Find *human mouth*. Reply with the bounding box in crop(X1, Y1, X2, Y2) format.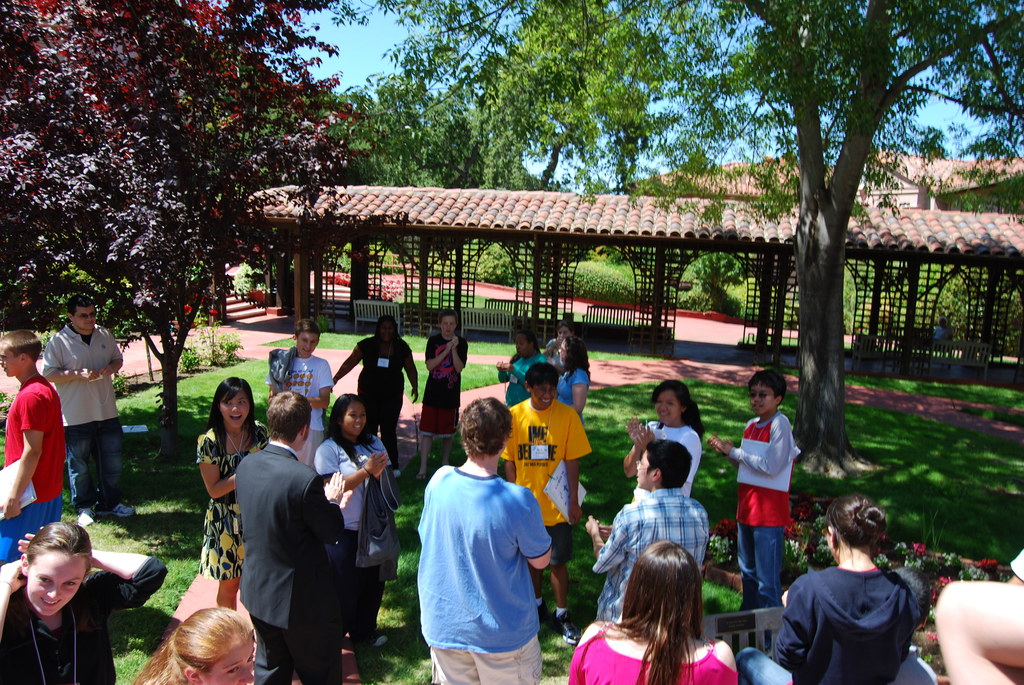
crop(355, 425, 360, 431).
